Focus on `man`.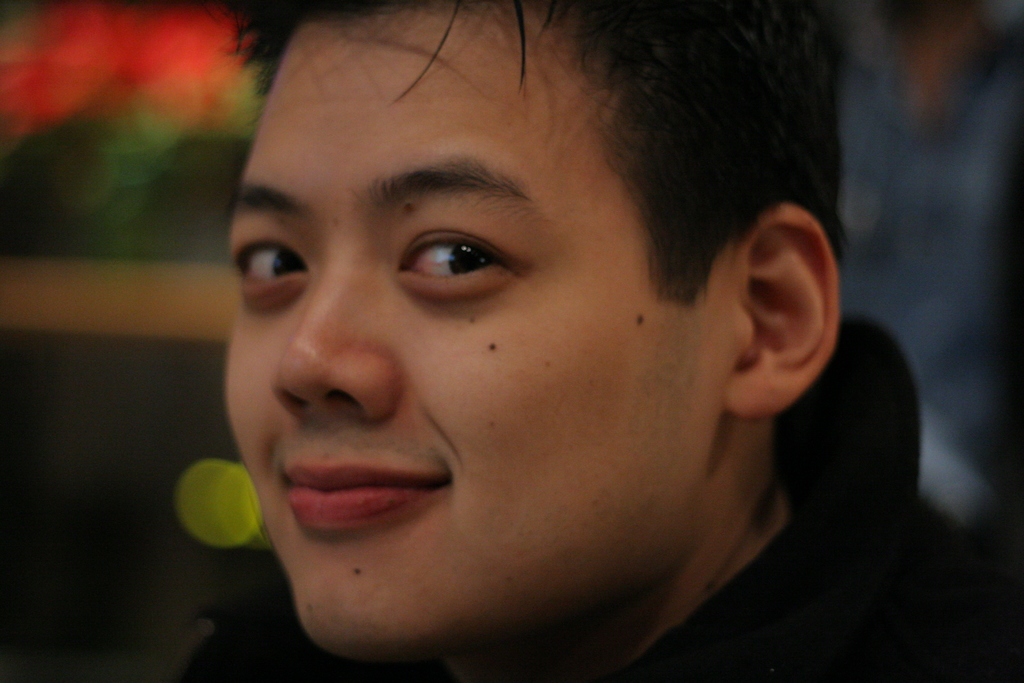
Focused at left=137, top=0, right=968, bottom=682.
